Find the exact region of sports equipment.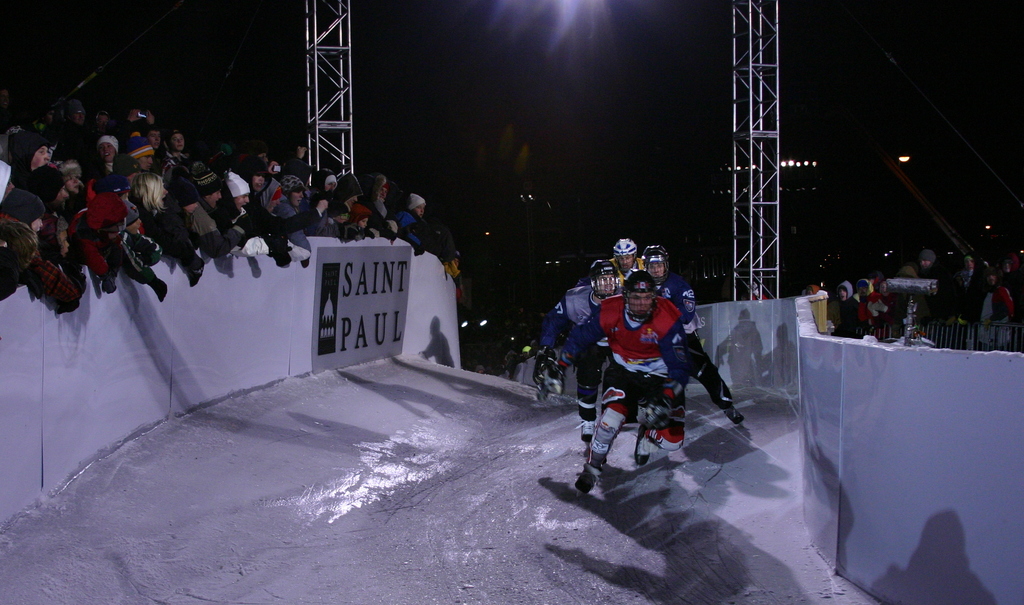
Exact region: [616,235,637,273].
